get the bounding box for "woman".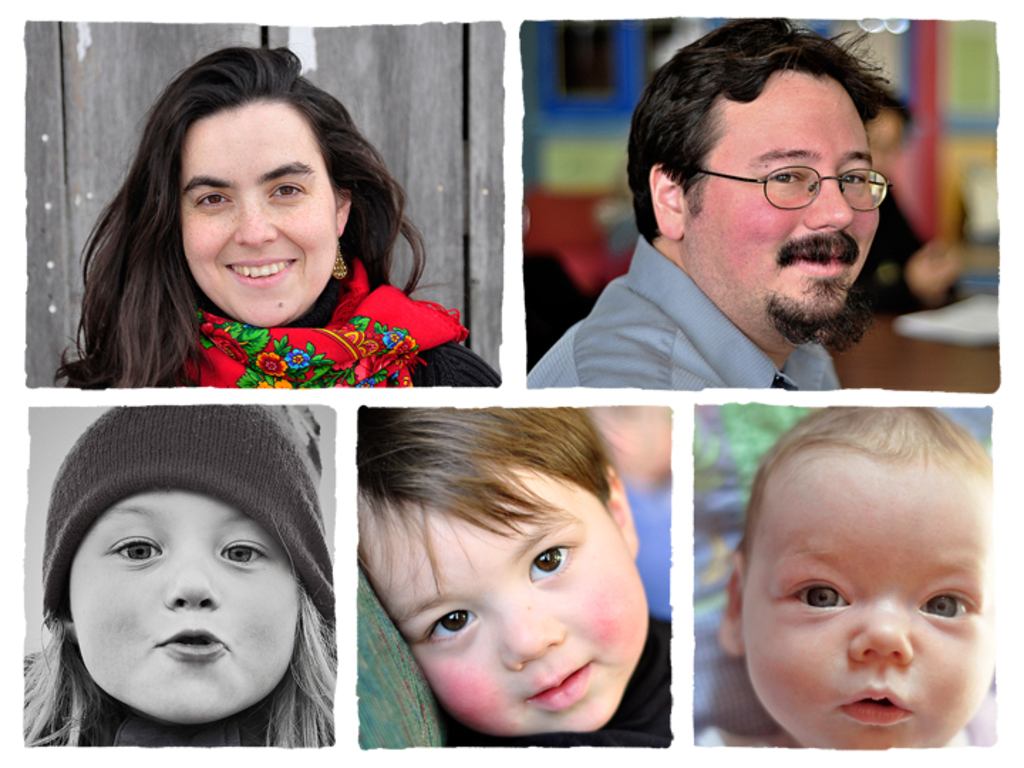
pyautogui.locateOnScreen(61, 70, 484, 411).
